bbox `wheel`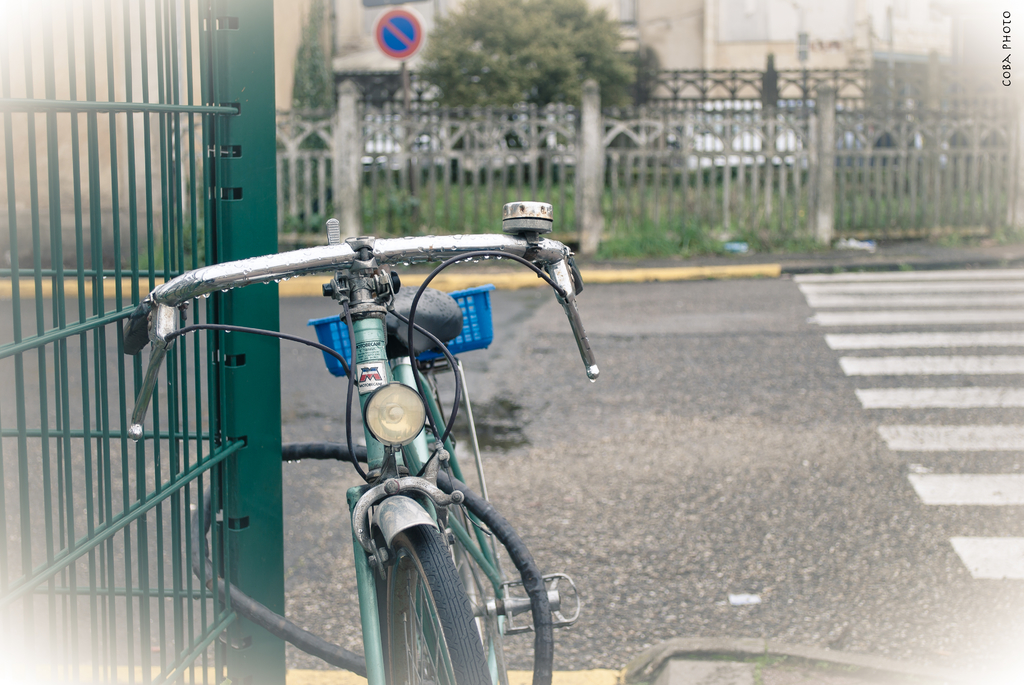
box=[381, 526, 493, 684]
